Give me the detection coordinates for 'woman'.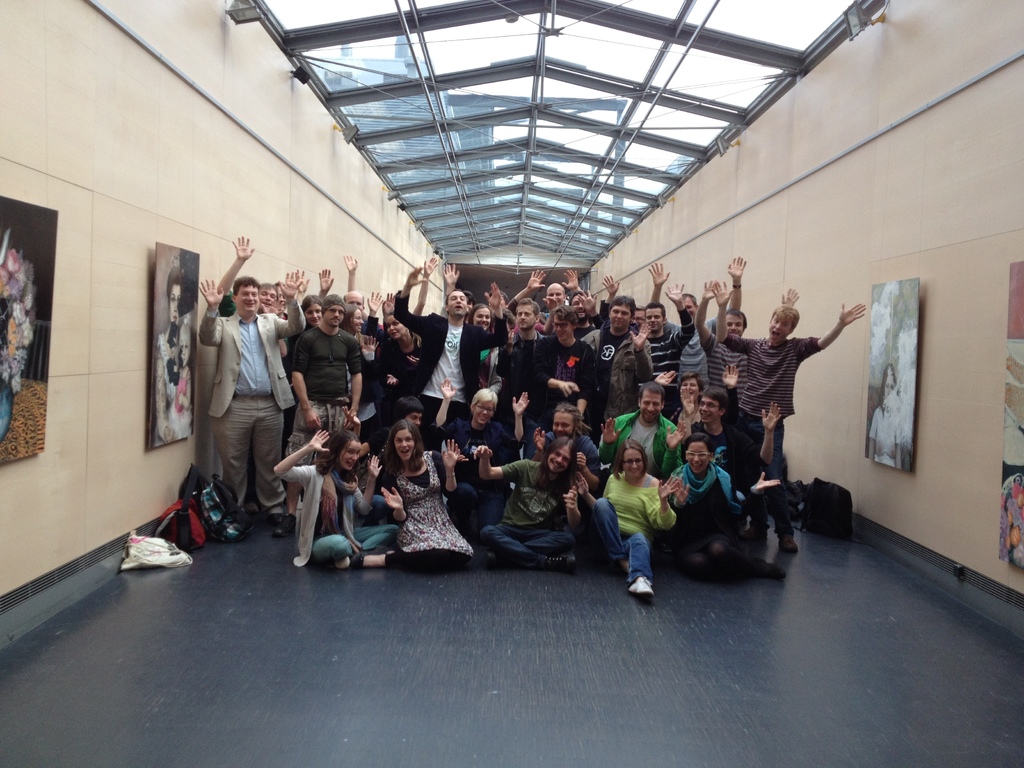
region(287, 292, 324, 435).
